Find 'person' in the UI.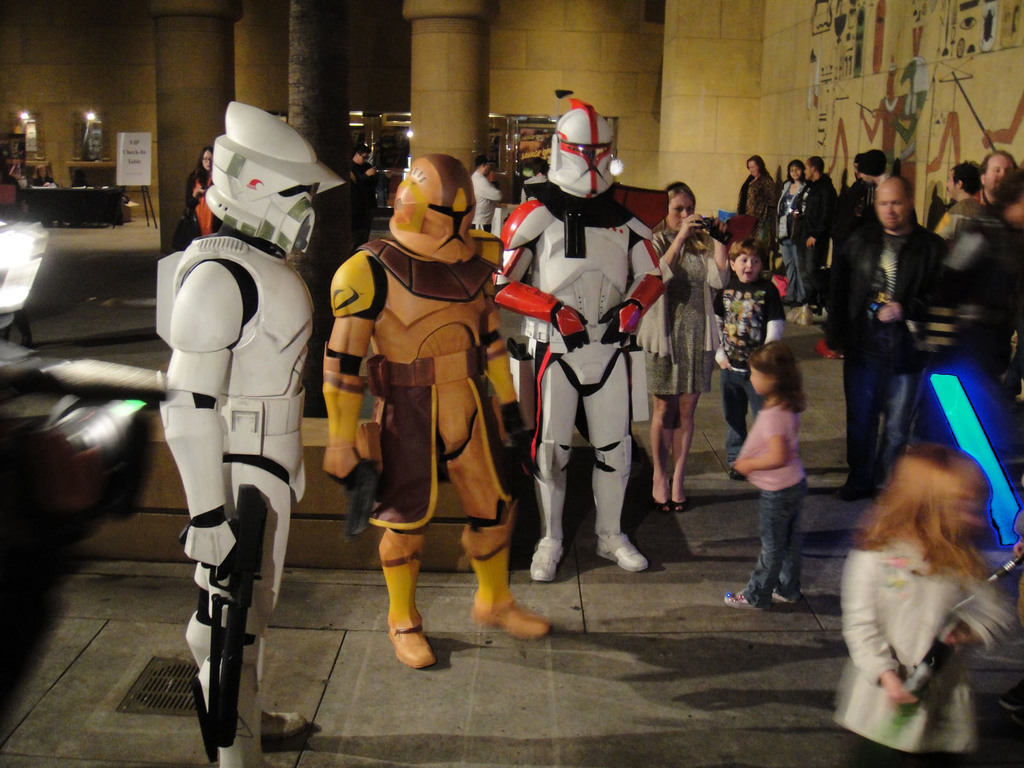
UI element at (x1=829, y1=441, x2=1019, y2=767).
